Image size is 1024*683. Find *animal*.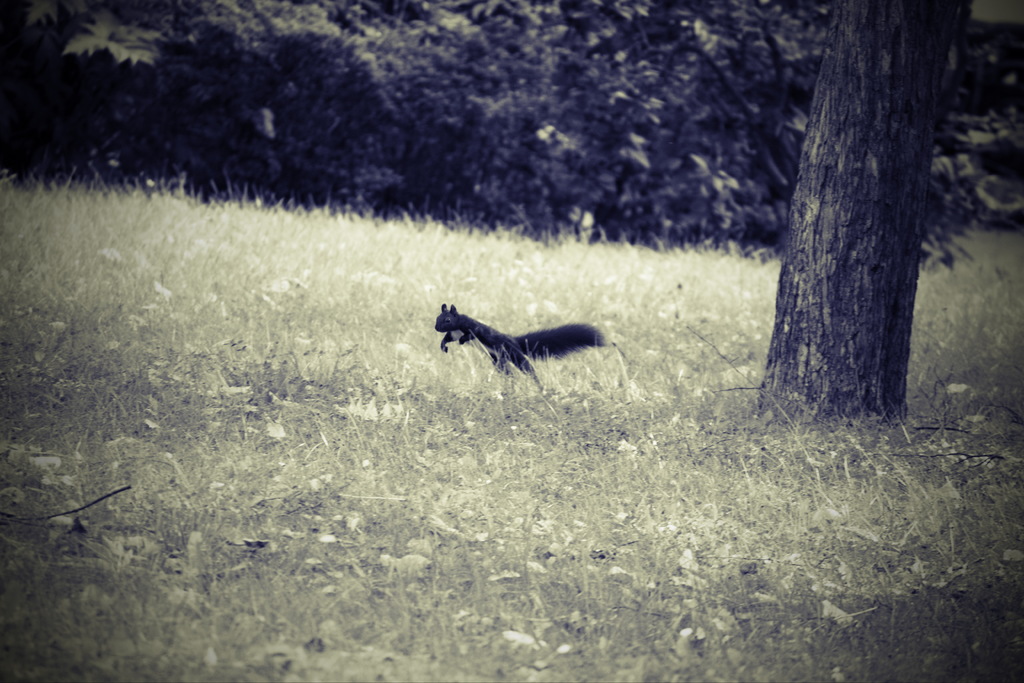
x1=428 y1=302 x2=612 y2=397.
